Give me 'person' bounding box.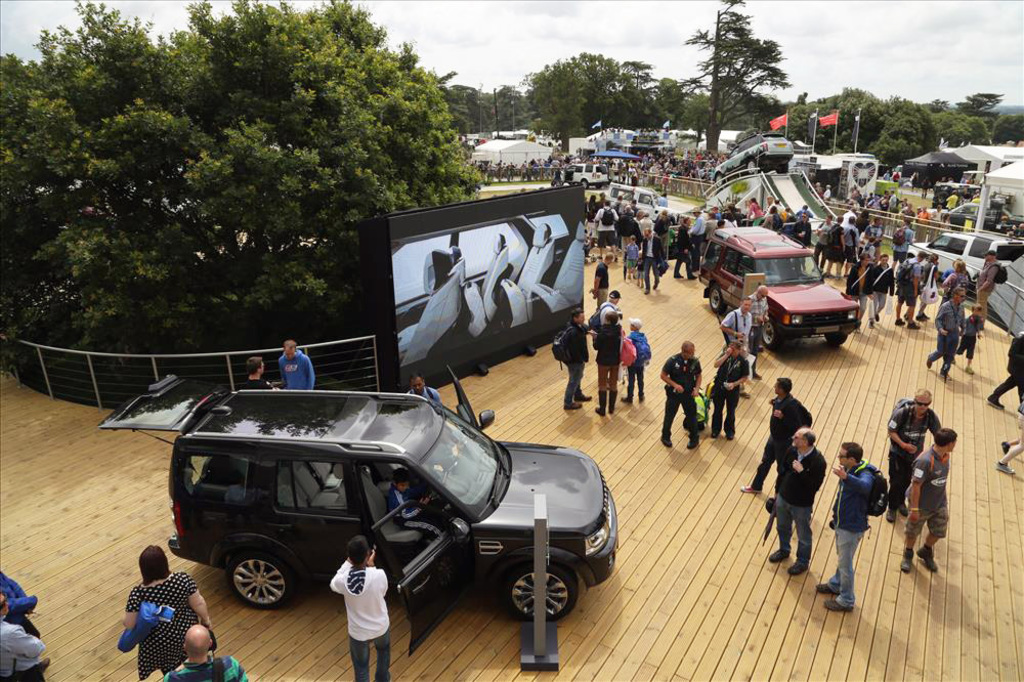
x1=0, y1=569, x2=43, y2=644.
